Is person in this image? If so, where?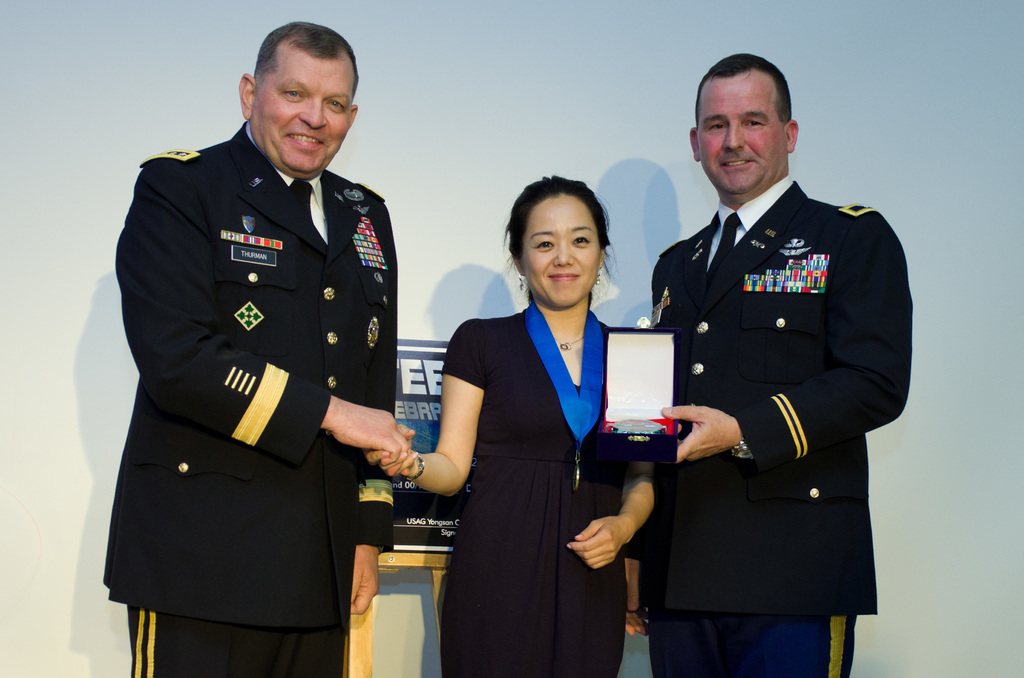
Yes, at crop(639, 46, 929, 677).
